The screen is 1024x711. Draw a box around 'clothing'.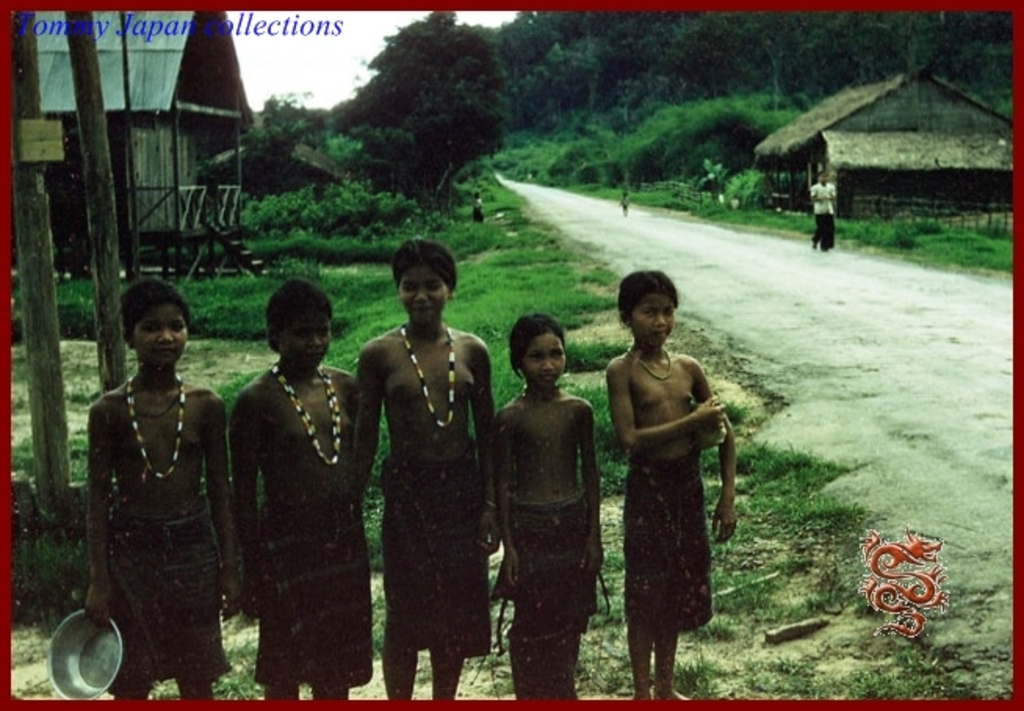
l=258, t=503, r=368, b=692.
